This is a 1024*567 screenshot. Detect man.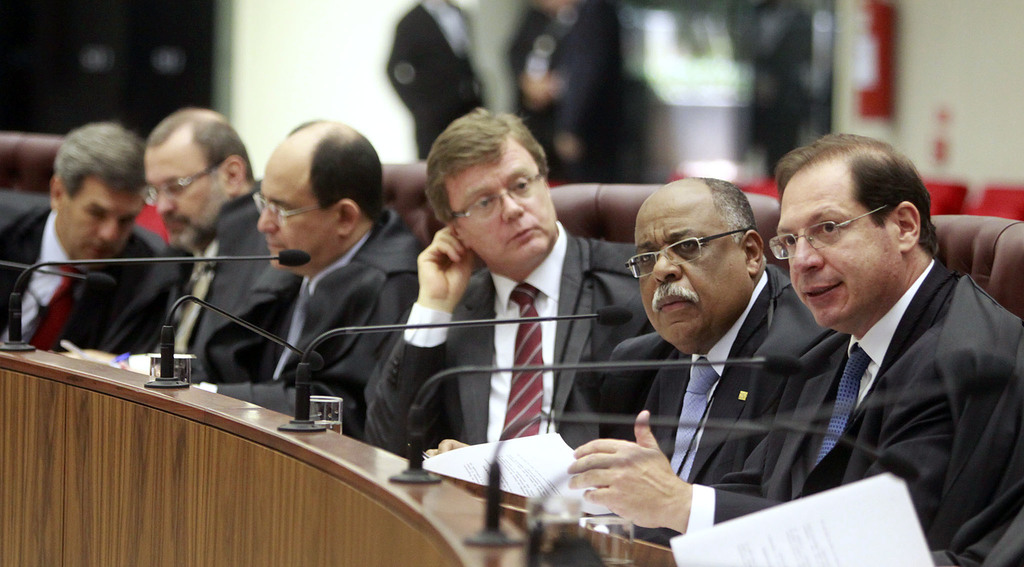
Rect(351, 103, 634, 452).
